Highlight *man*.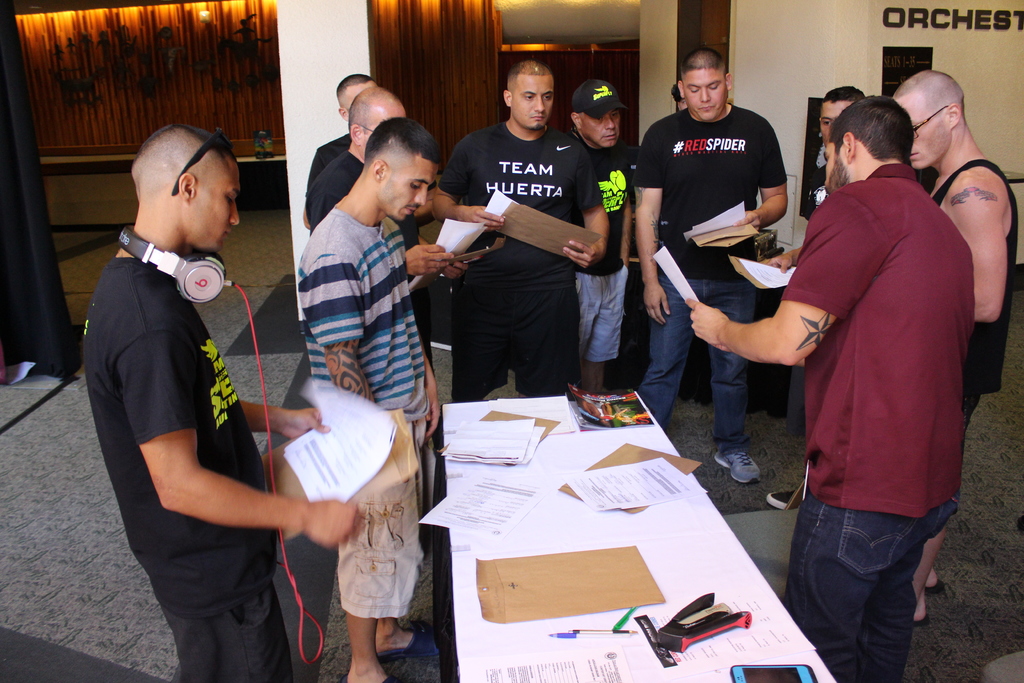
Highlighted region: select_region(561, 79, 637, 385).
